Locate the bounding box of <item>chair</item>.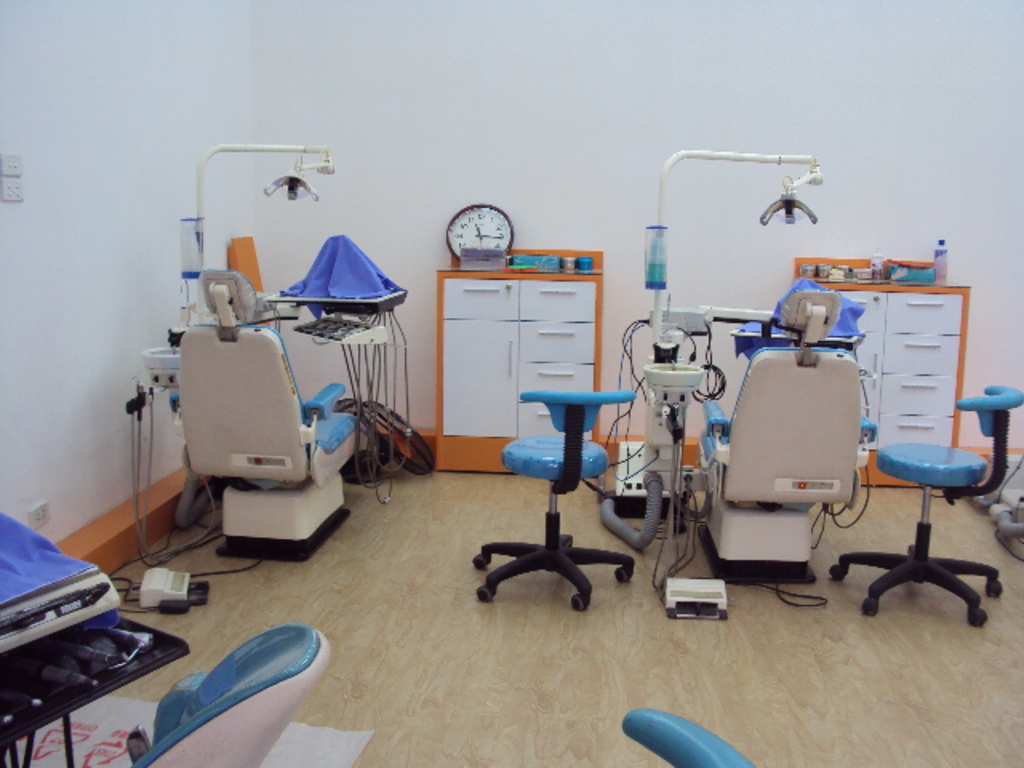
Bounding box: (827, 376, 1021, 632).
